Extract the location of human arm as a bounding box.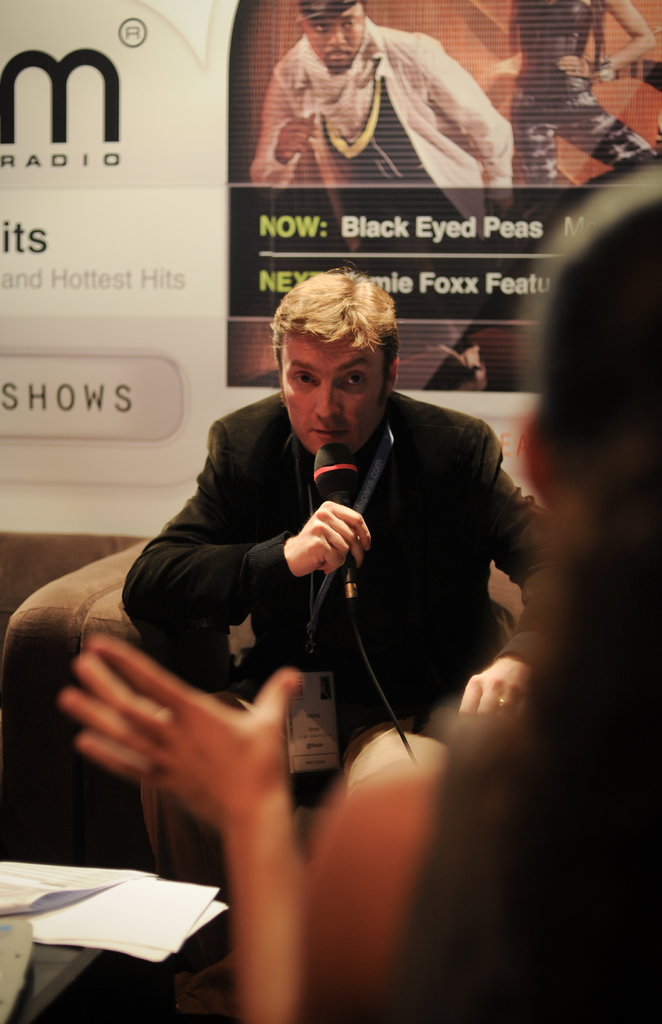
BBox(95, 623, 364, 979).
